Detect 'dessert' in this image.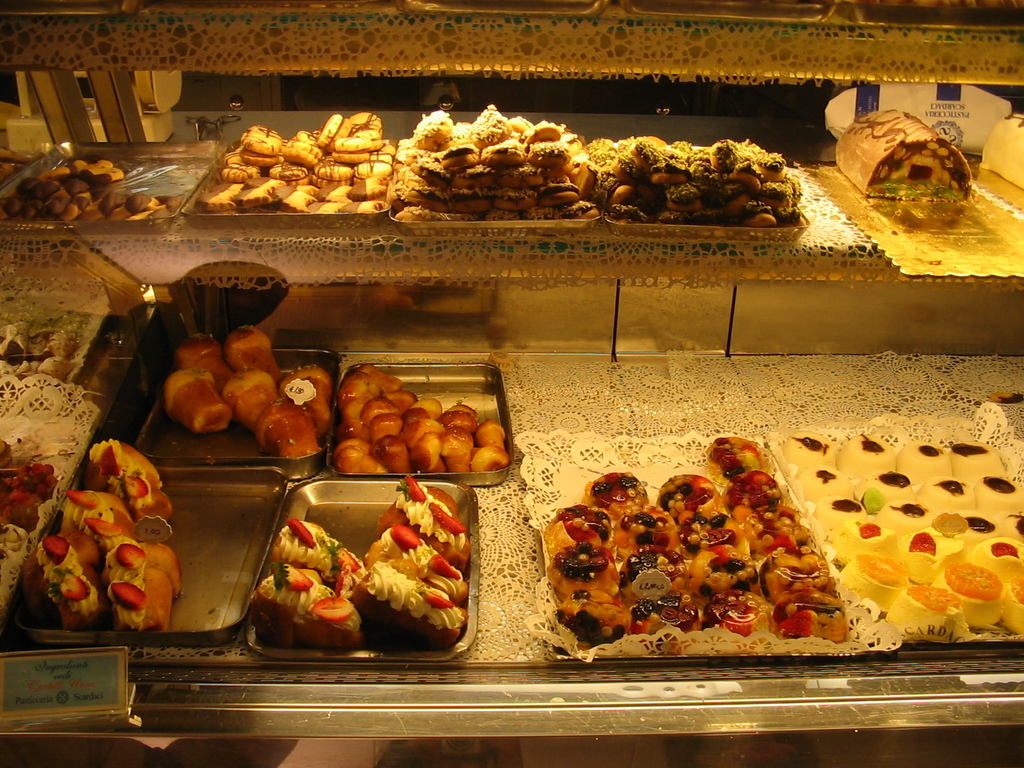
Detection: x1=167, y1=362, x2=229, y2=426.
